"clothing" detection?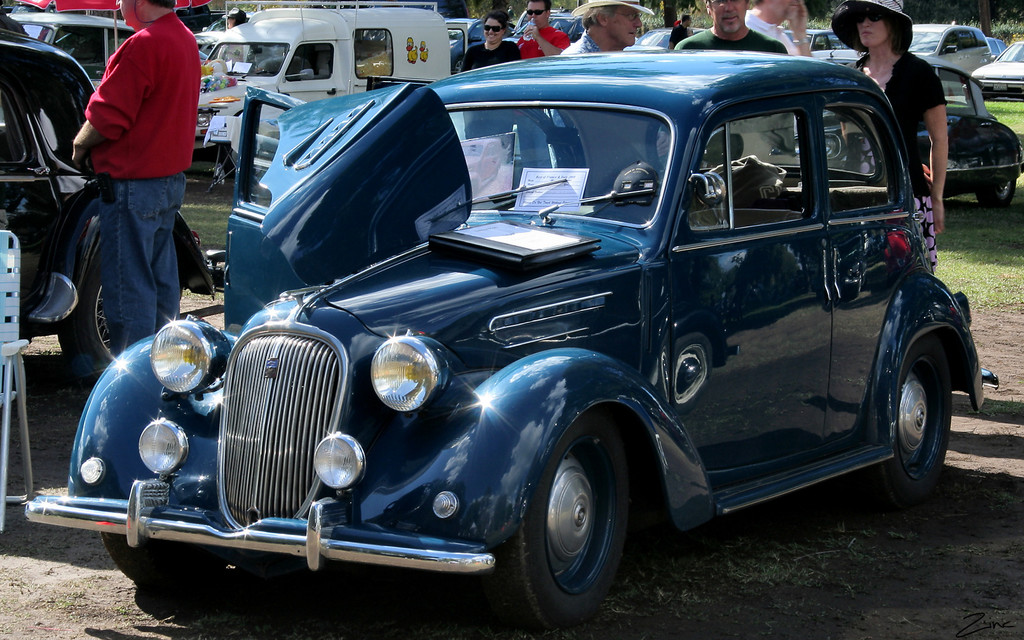
(546, 29, 601, 170)
